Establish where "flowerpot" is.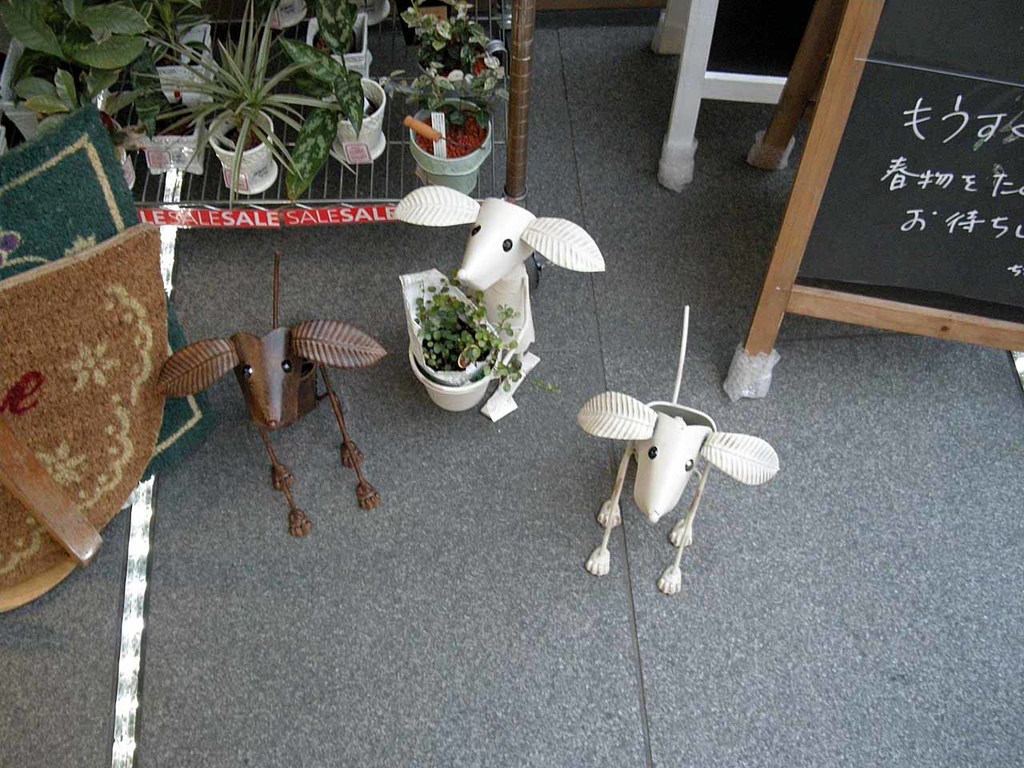
Established at (322,80,384,162).
